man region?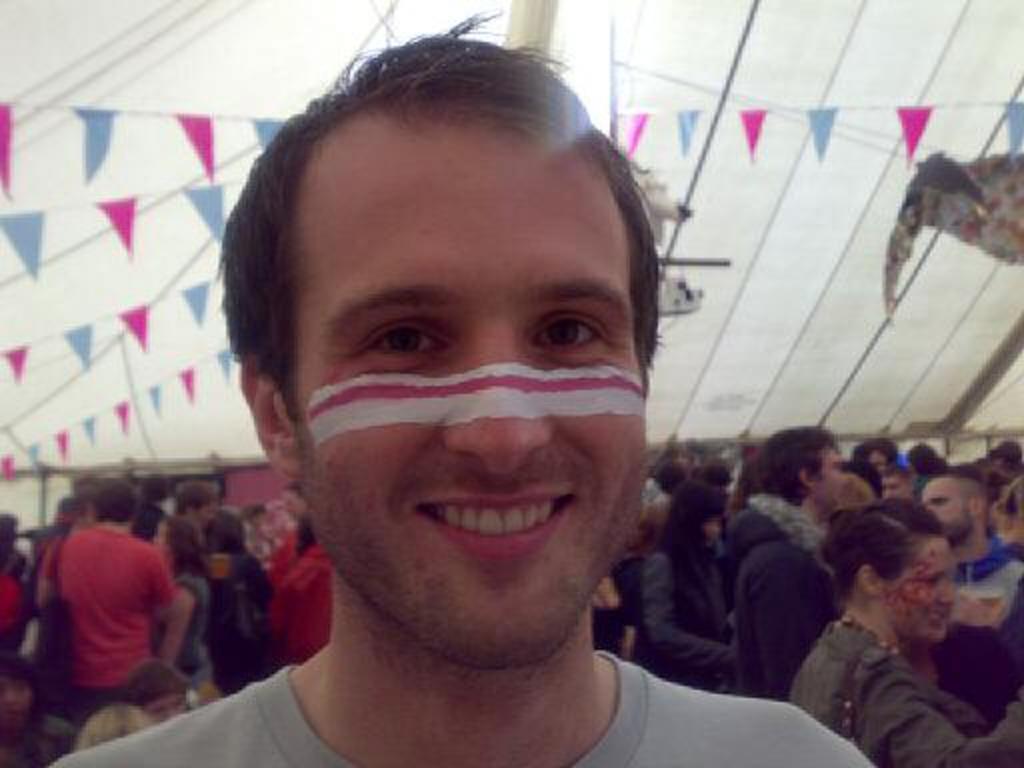
[174,490,216,570]
